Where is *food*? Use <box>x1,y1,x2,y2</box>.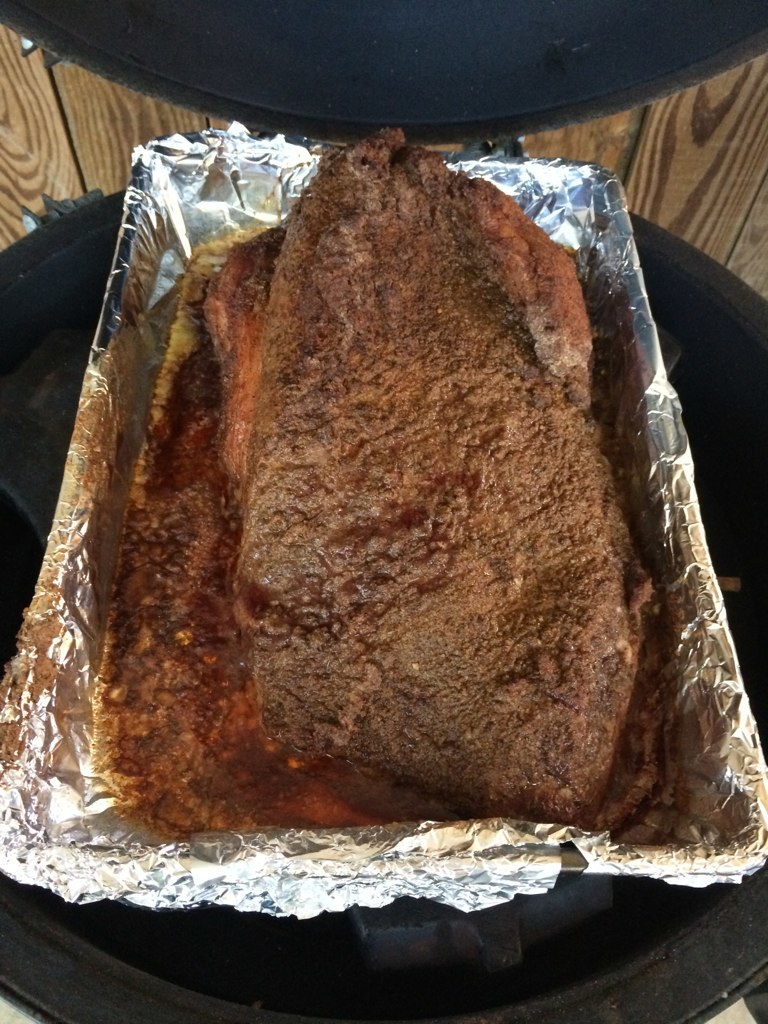
<box>200,133,649,830</box>.
